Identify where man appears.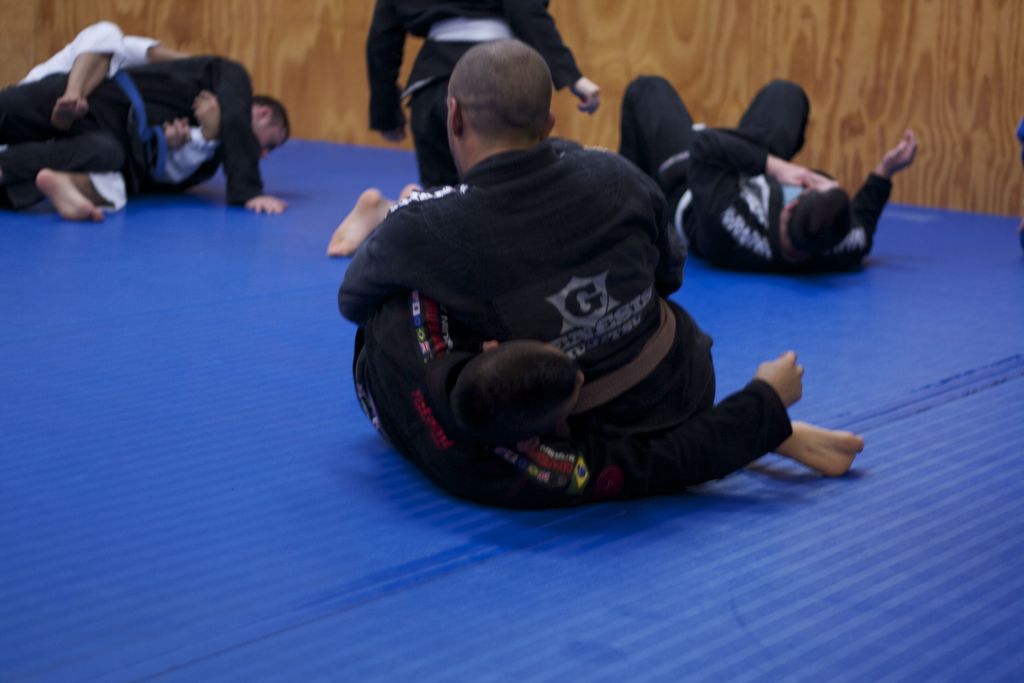
Appears at 0:51:291:214.
